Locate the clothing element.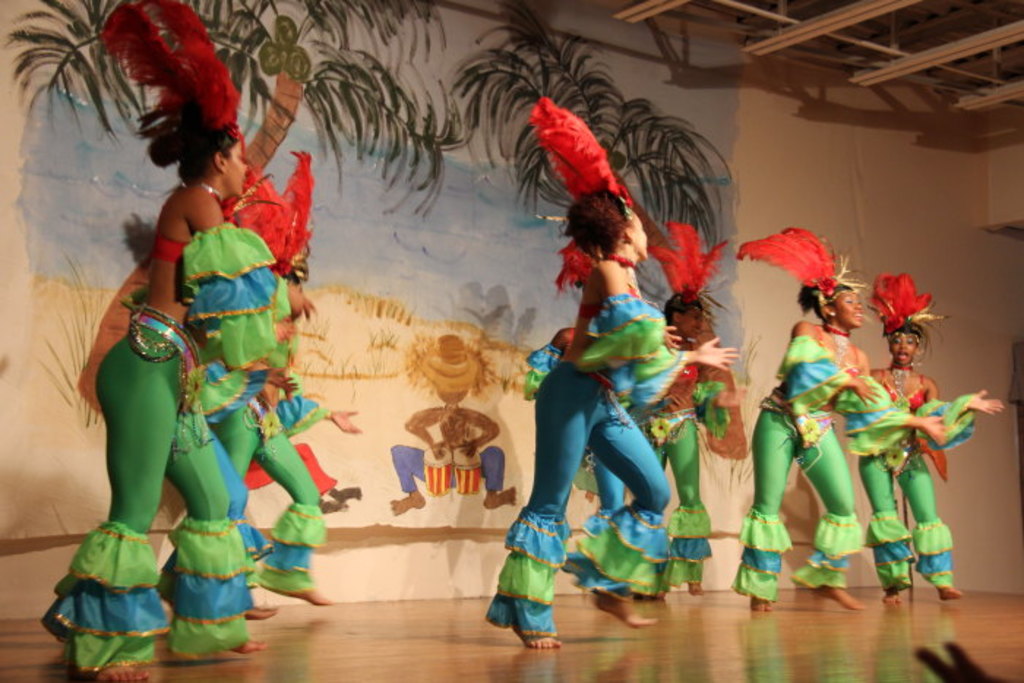
Element bbox: box(484, 293, 690, 636).
